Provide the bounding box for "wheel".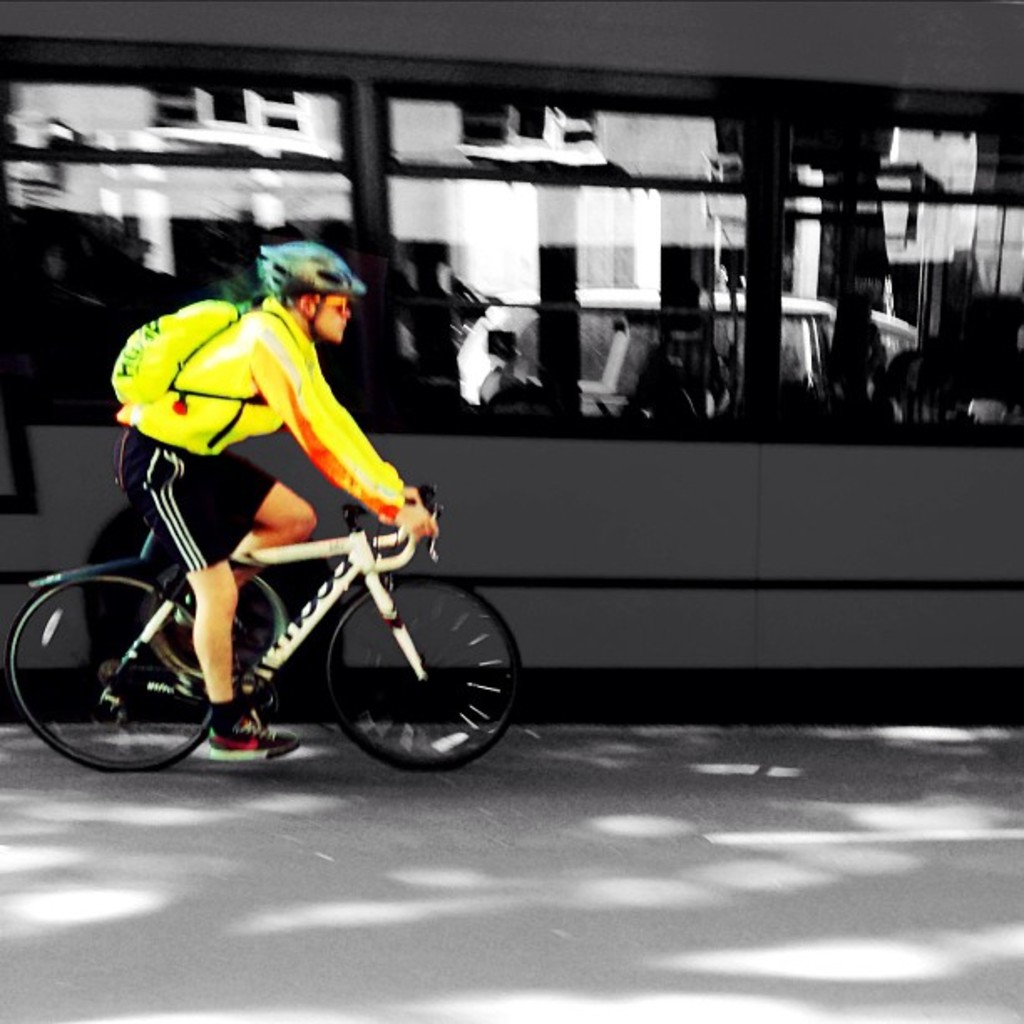
<box>311,586,500,771</box>.
